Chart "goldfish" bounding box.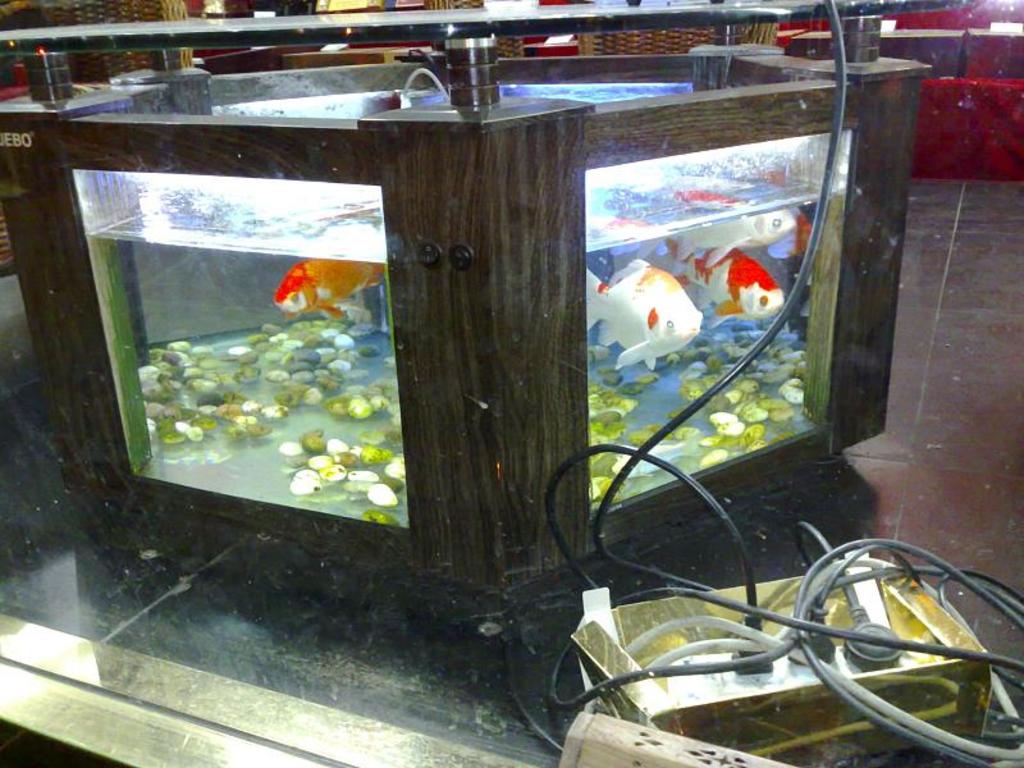
Charted: 260/259/385/328.
